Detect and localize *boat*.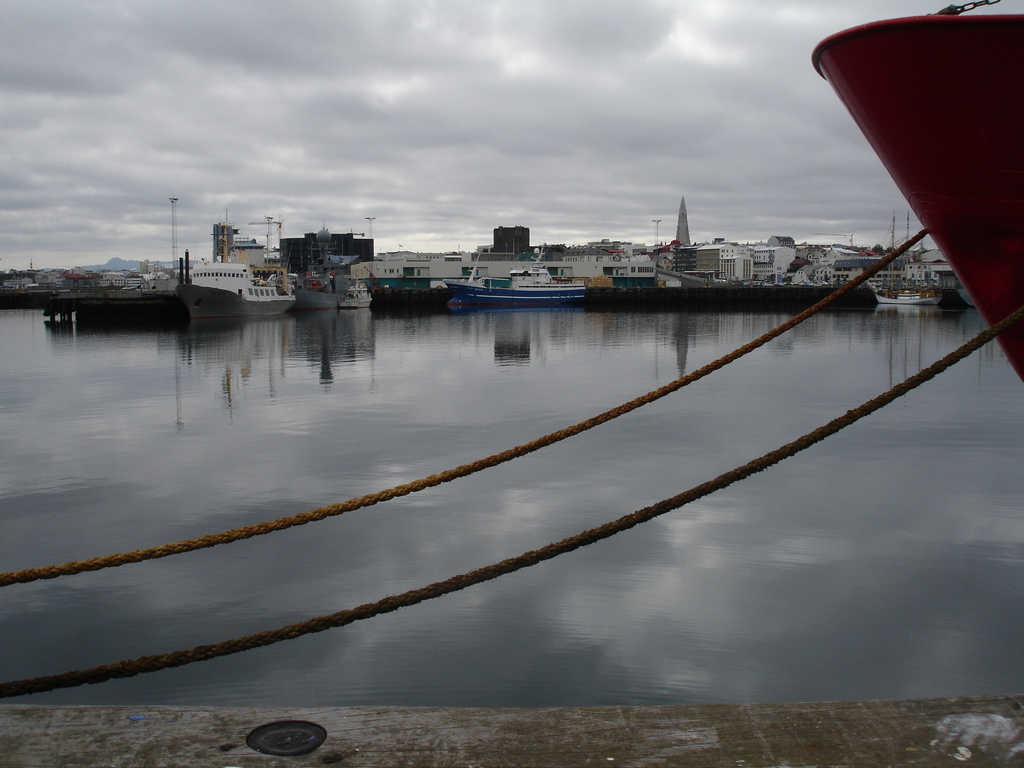
Localized at region(874, 211, 944, 306).
